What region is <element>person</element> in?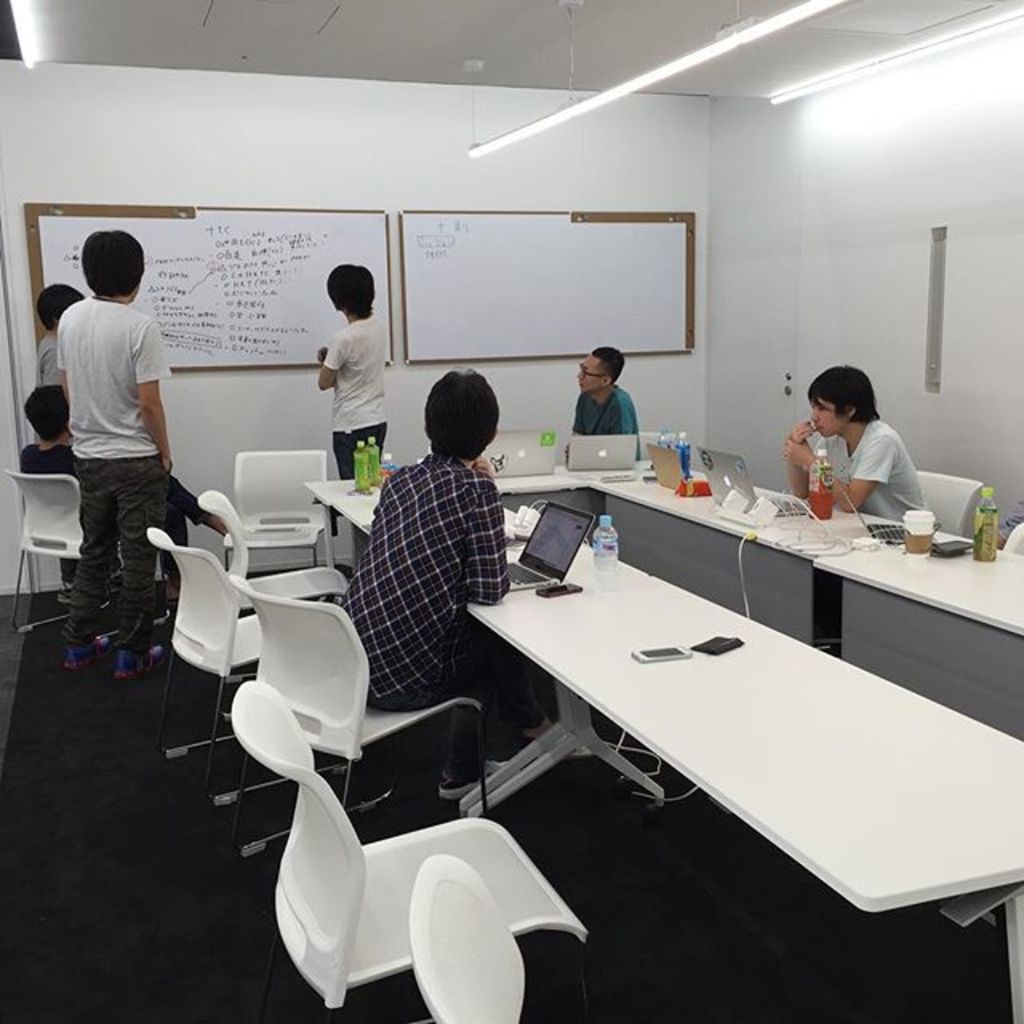
bbox=(317, 266, 389, 480).
